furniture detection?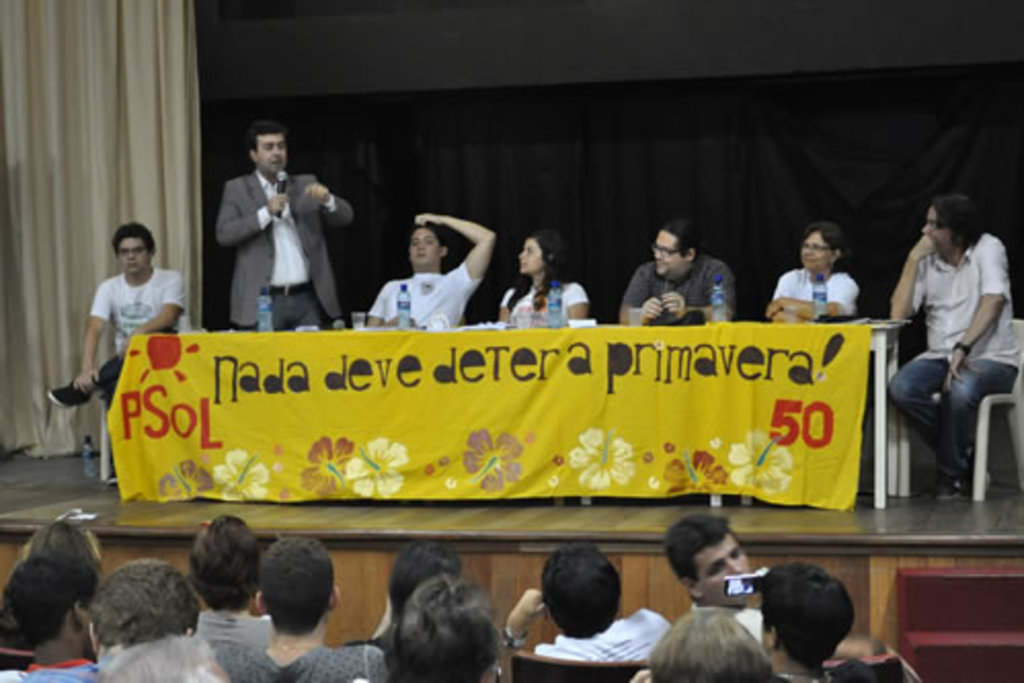
0,646,35,662
